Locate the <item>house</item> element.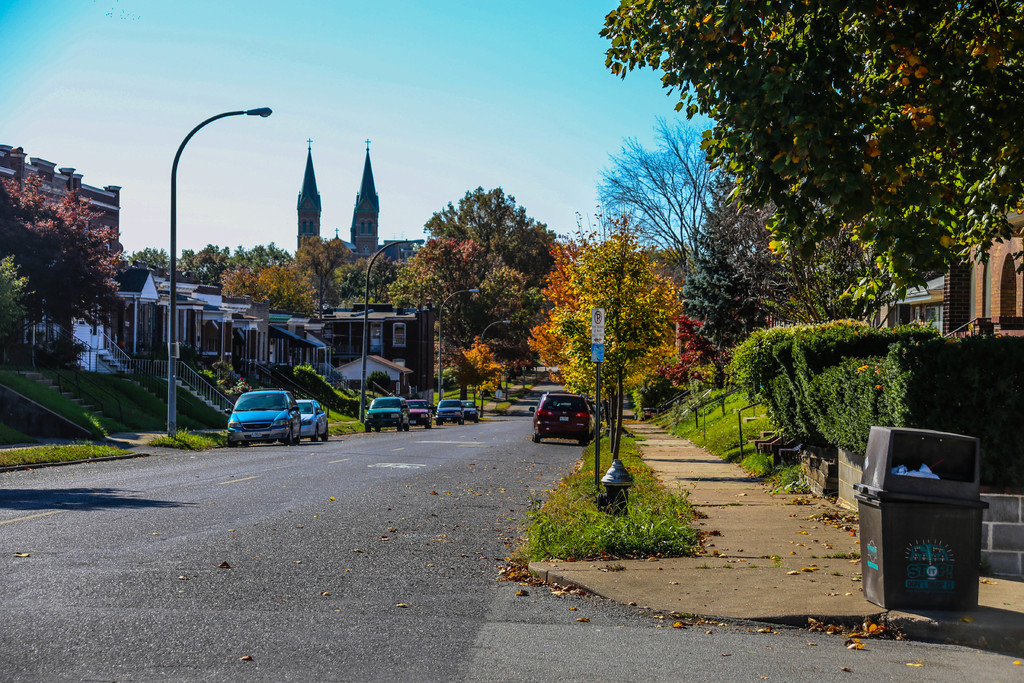
Element bbox: (116, 256, 329, 355).
